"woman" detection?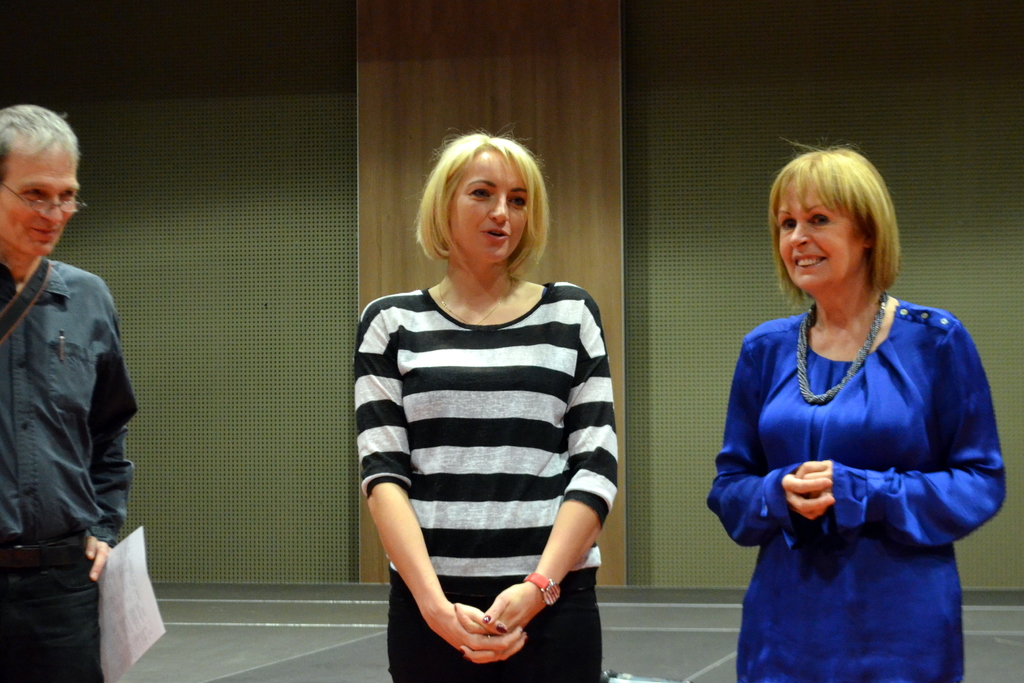
357,138,637,682
